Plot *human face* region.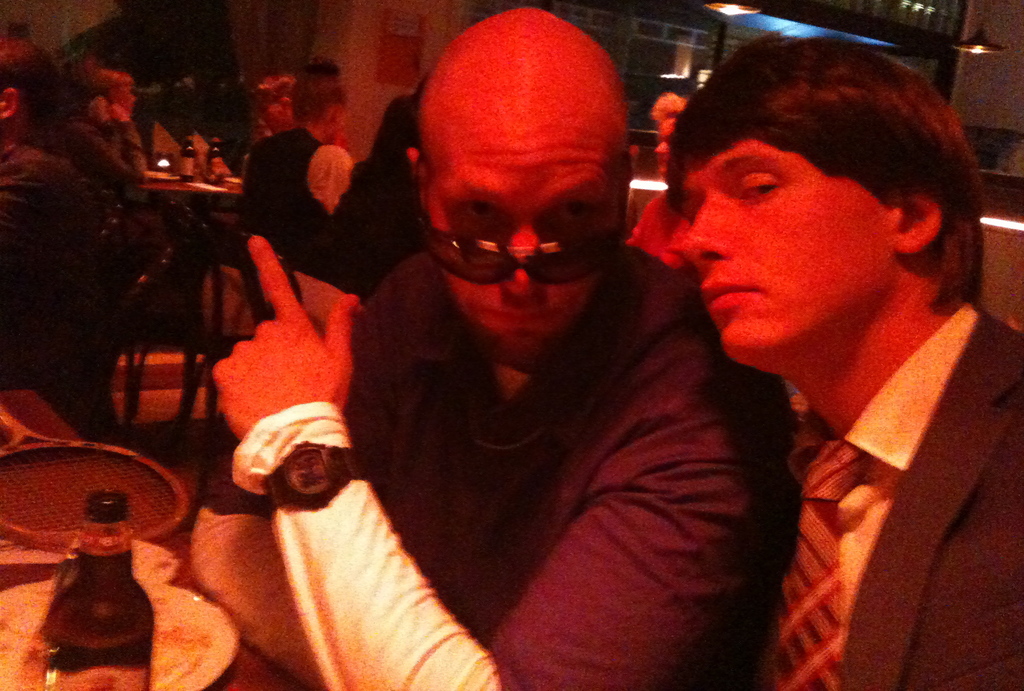
Plotted at box=[422, 117, 635, 355].
